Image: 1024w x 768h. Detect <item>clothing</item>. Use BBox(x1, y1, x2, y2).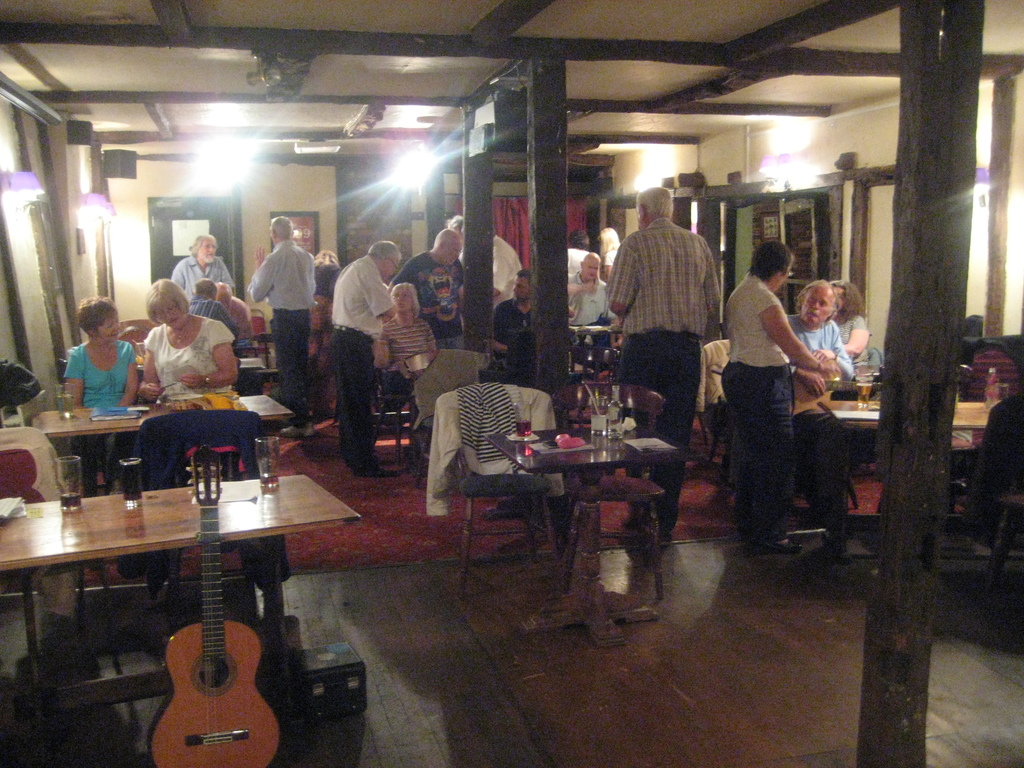
BBox(837, 309, 870, 367).
